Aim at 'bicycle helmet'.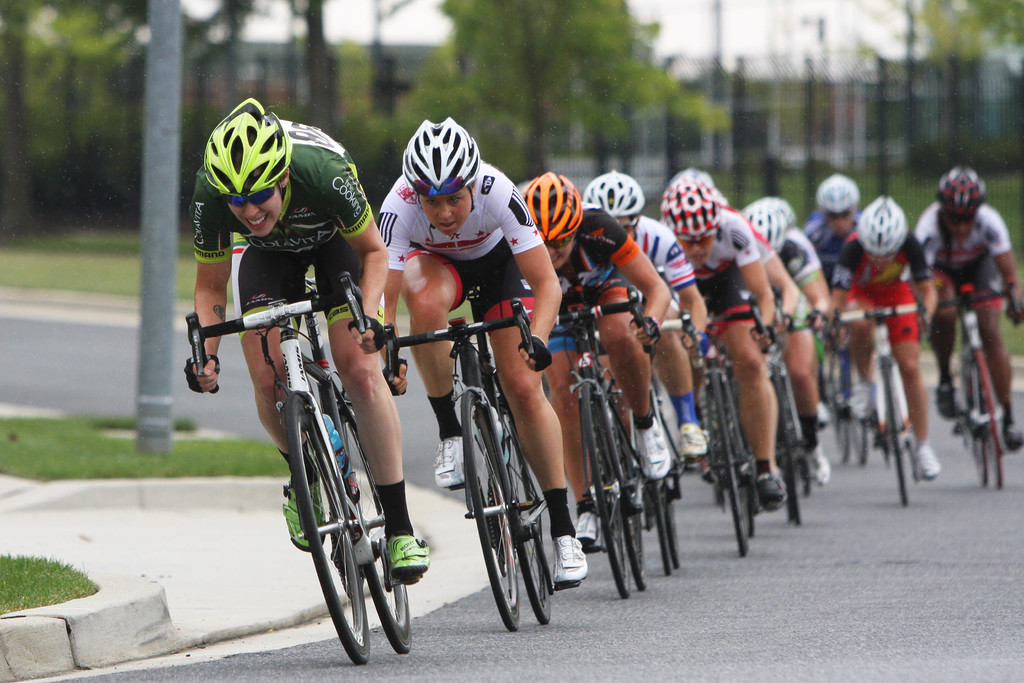
Aimed at x1=854, y1=199, x2=902, y2=256.
